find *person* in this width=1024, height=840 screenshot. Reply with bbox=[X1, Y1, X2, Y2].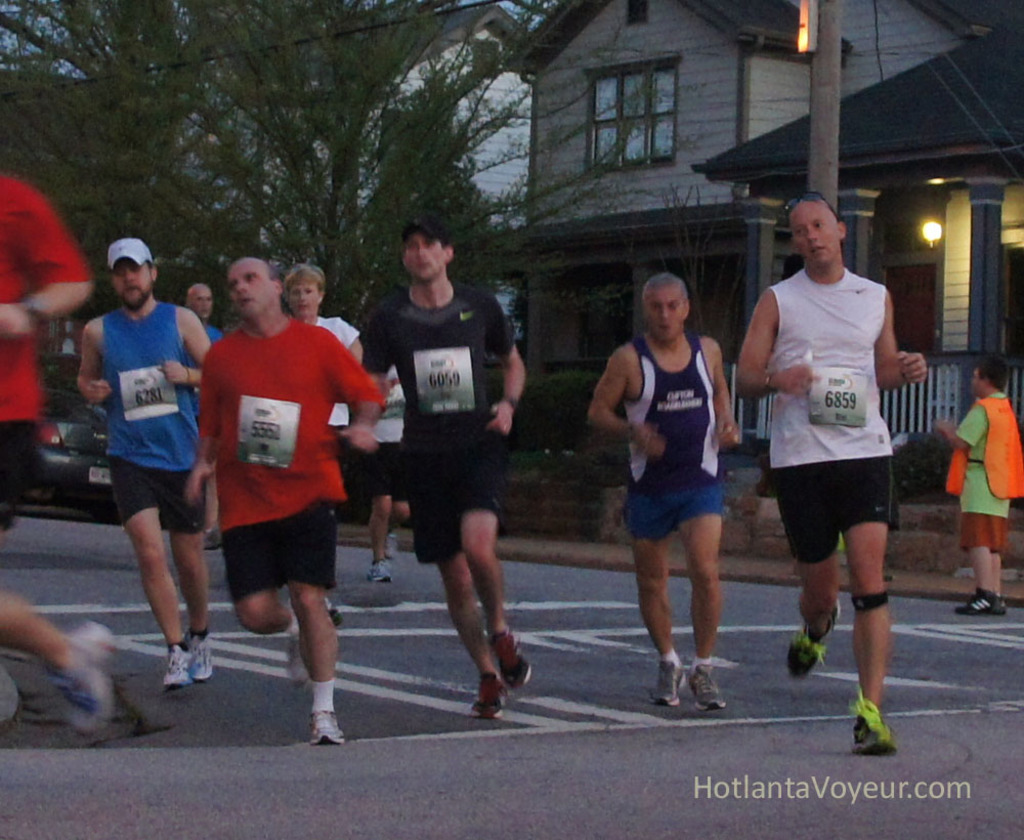
bbox=[733, 188, 931, 756].
